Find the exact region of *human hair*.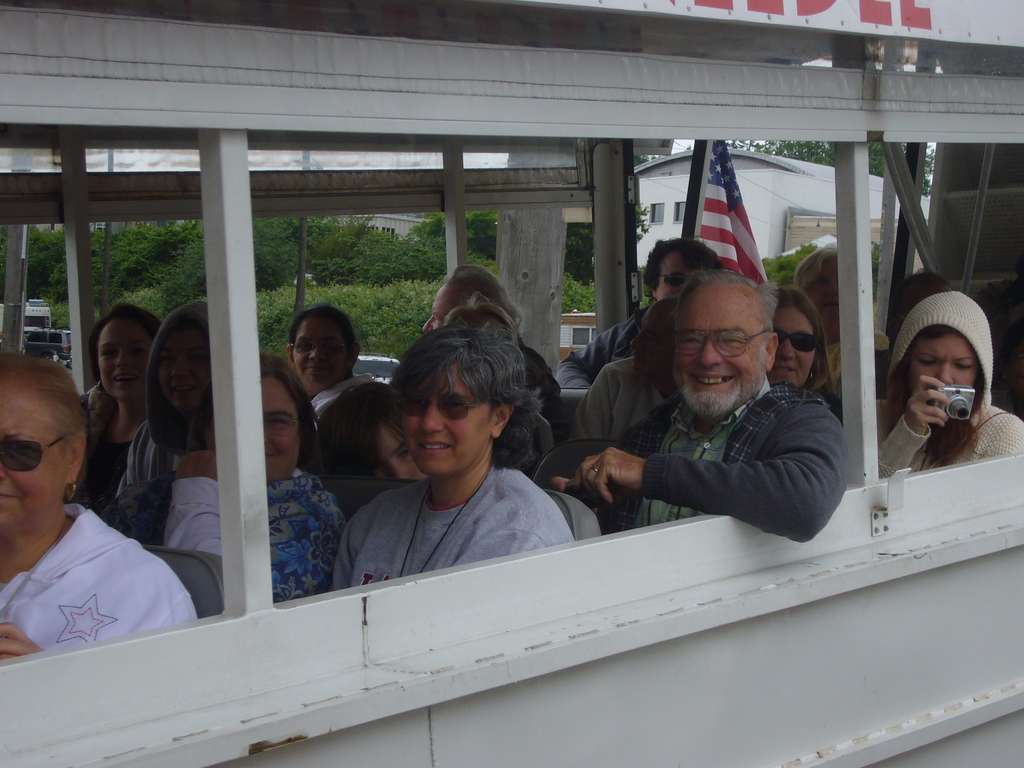
Exact region: x1=444 y1=265 x2=523 y2=331.
